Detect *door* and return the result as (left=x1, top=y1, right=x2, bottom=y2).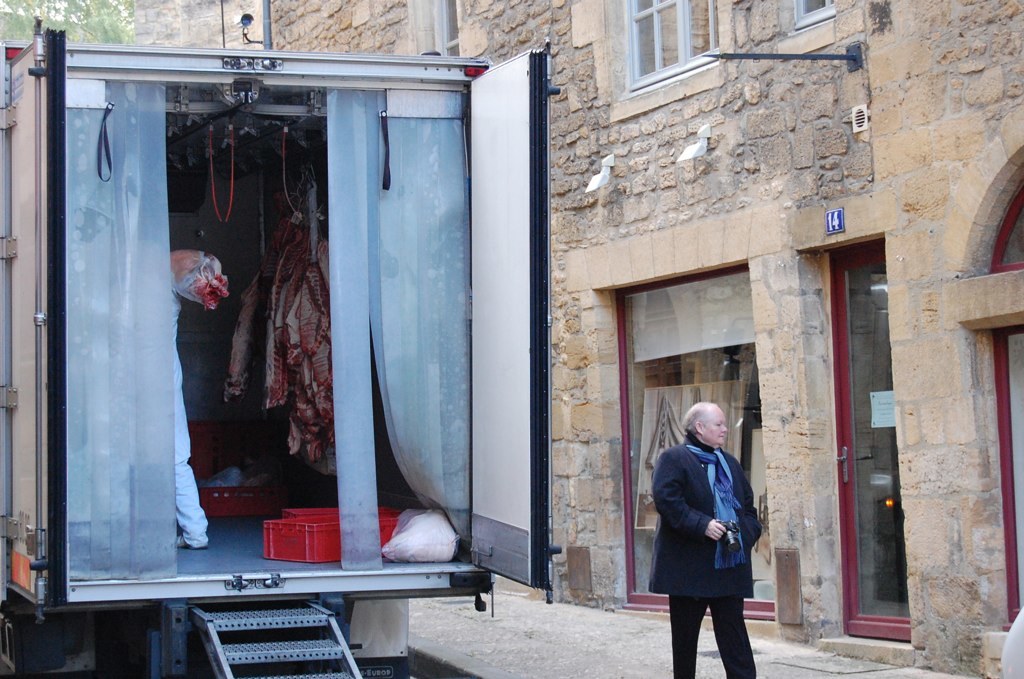
(left=826, top=239, right=907, bottom=651).
